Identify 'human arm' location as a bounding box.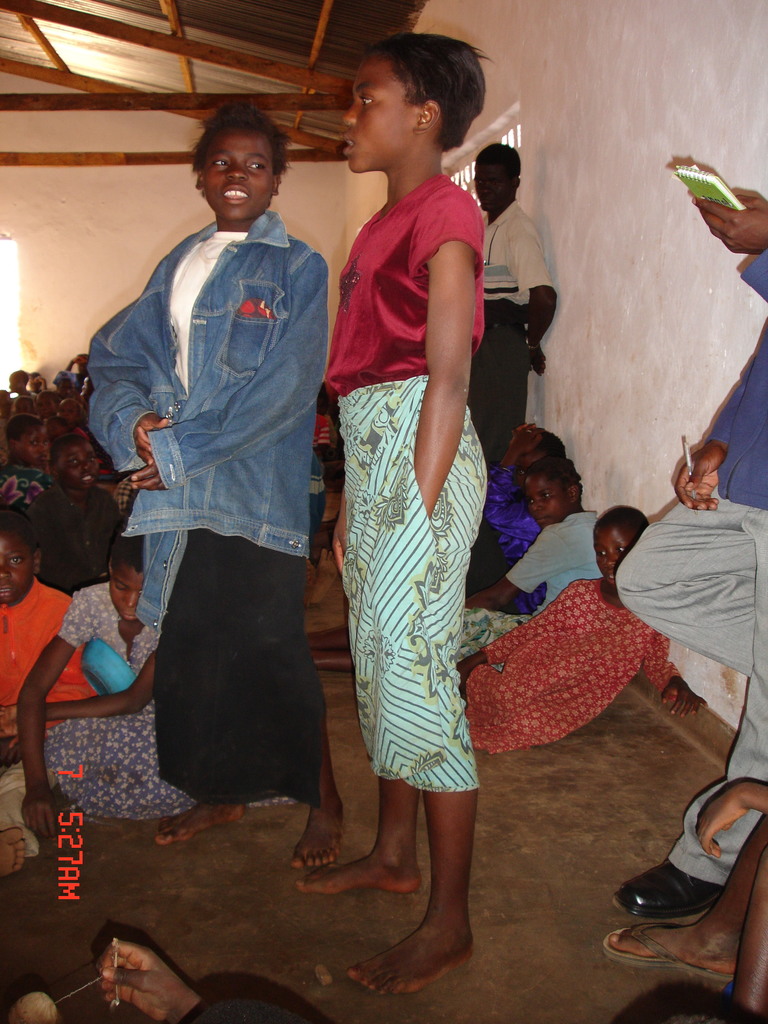
693,777,767,860.
